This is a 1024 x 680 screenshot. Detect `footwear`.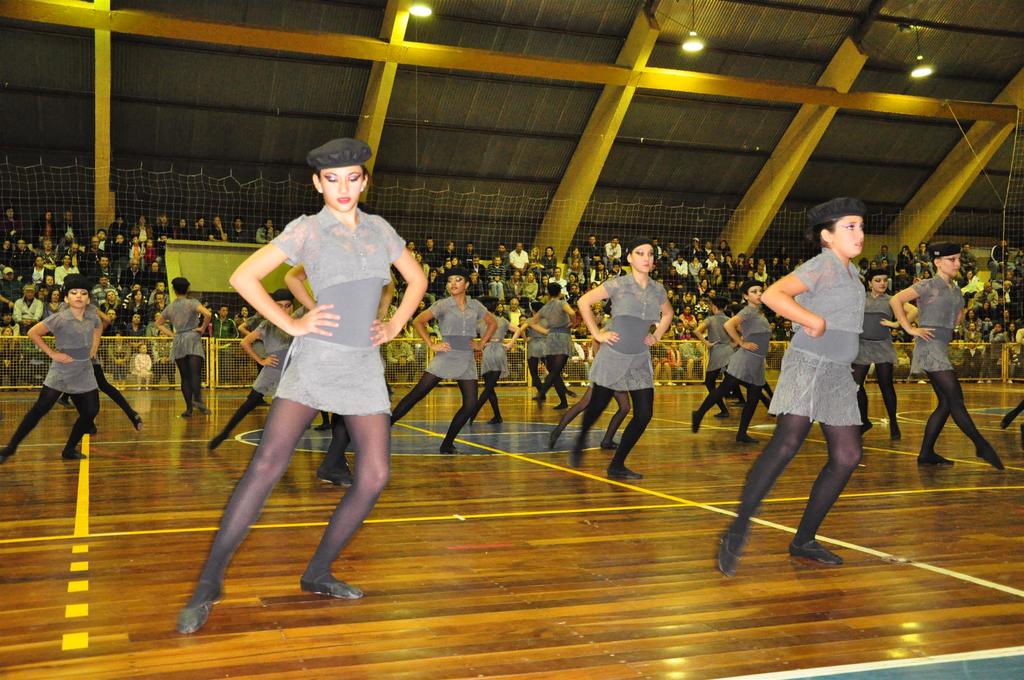
BBox(609, 459, 641, 478).
